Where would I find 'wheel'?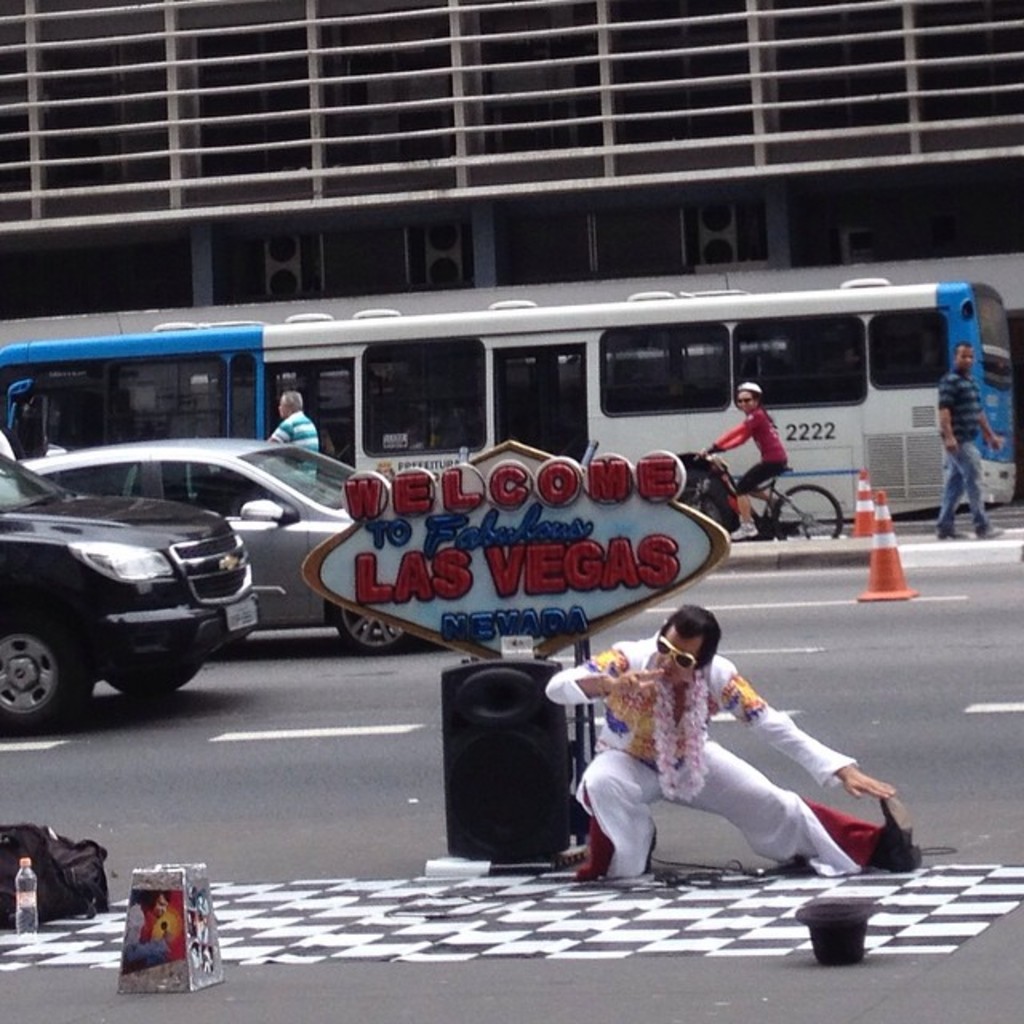
At <region>0, 610, 101, 736</region>.
